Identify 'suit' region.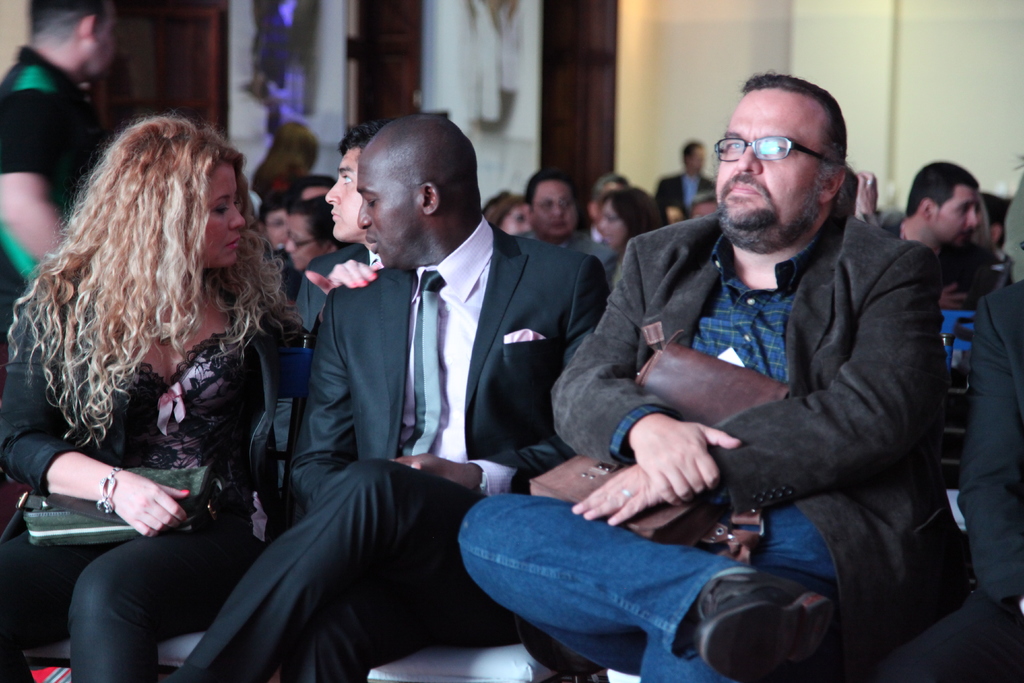
Region: bbox=(571, 158, 983, 627).
